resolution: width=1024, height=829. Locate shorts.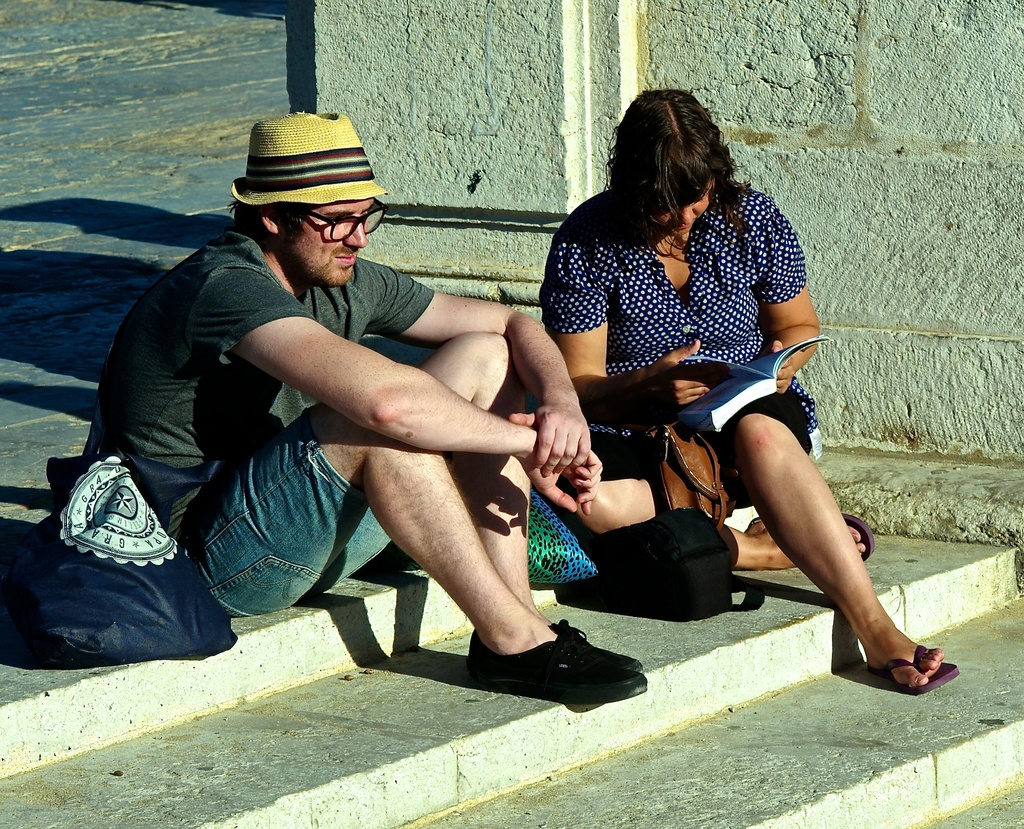
box(187, 406, 393, 619).
